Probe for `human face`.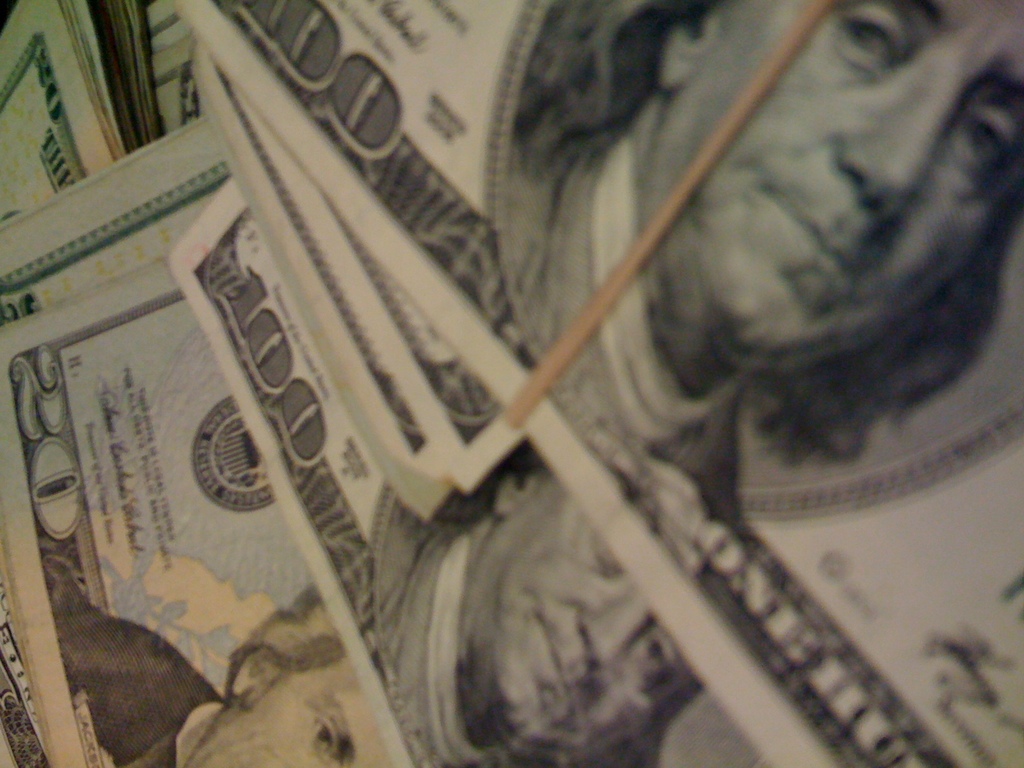
Probe result: bbox(638, 0, 1023, 360).
